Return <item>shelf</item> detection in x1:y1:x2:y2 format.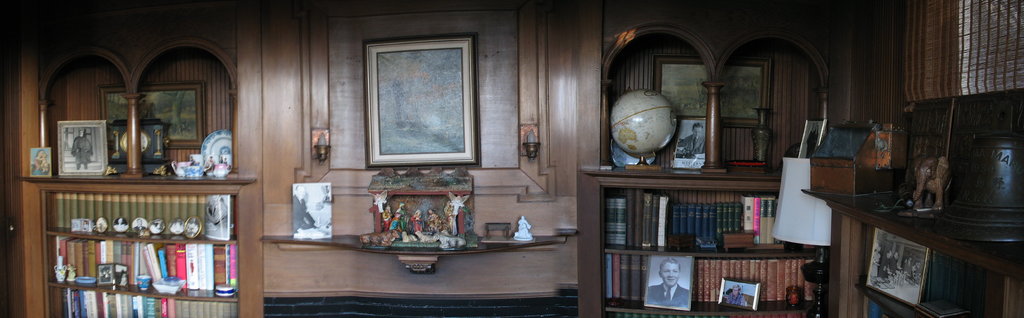
598:310:804:317.
